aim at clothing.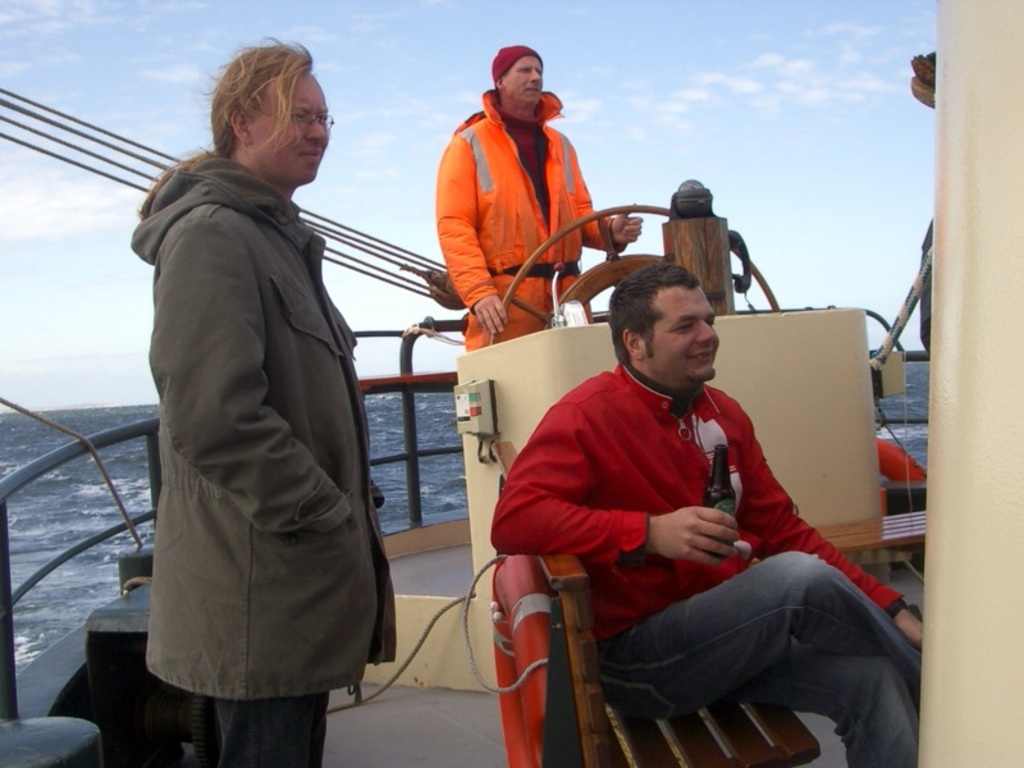
Aimed at <box>127,151,398,767</box>.
